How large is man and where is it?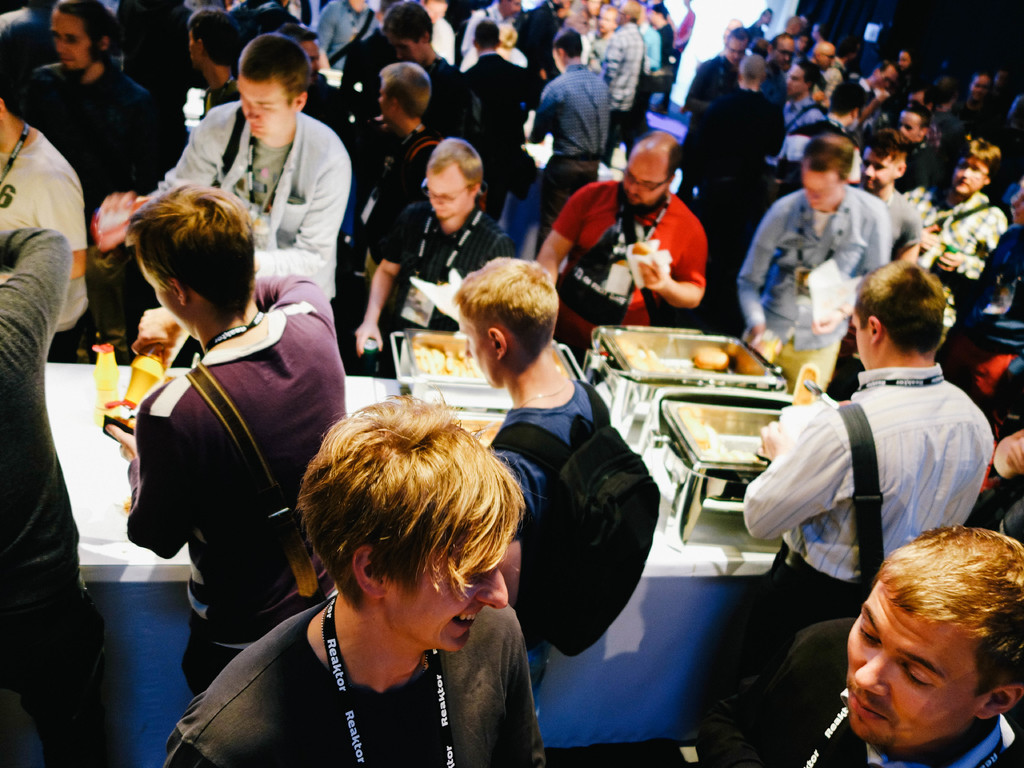
Bounding box: BBox(447, 254, 614, 696).
